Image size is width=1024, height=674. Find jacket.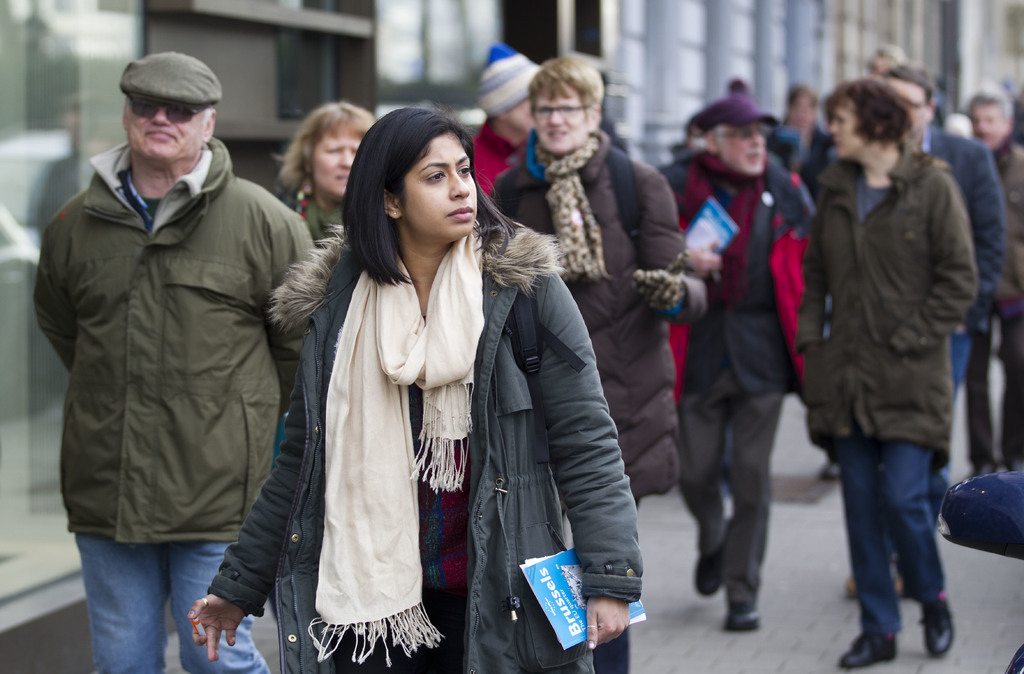
{"x1": 655, "y1": 145, "x2": 815, "y2": 402}.
